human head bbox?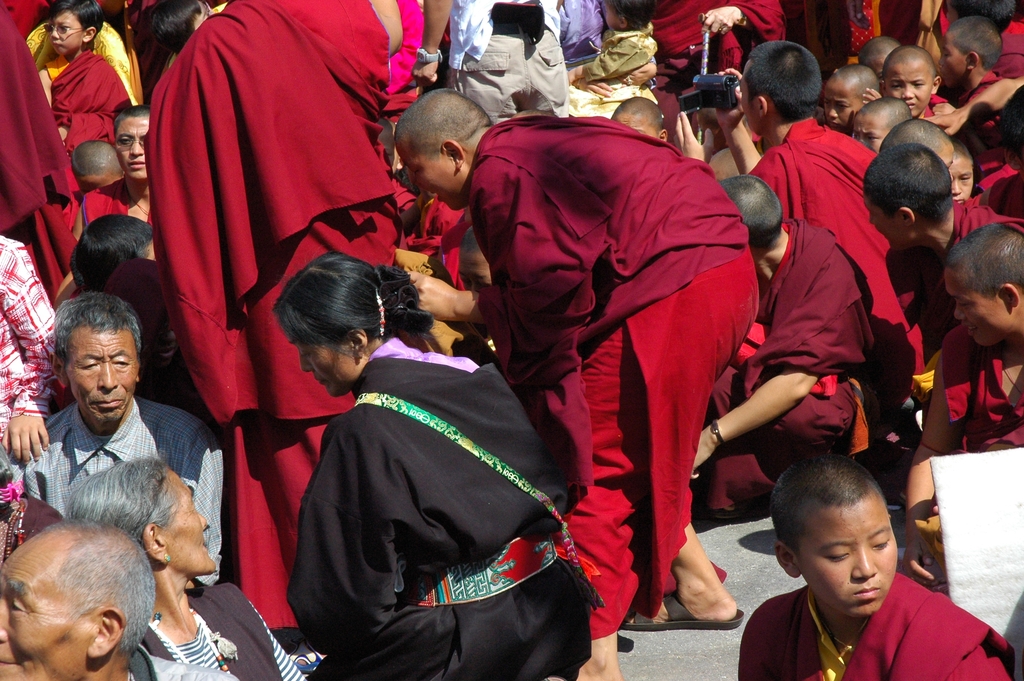
left=883, top=49, right=942, bottom=114
